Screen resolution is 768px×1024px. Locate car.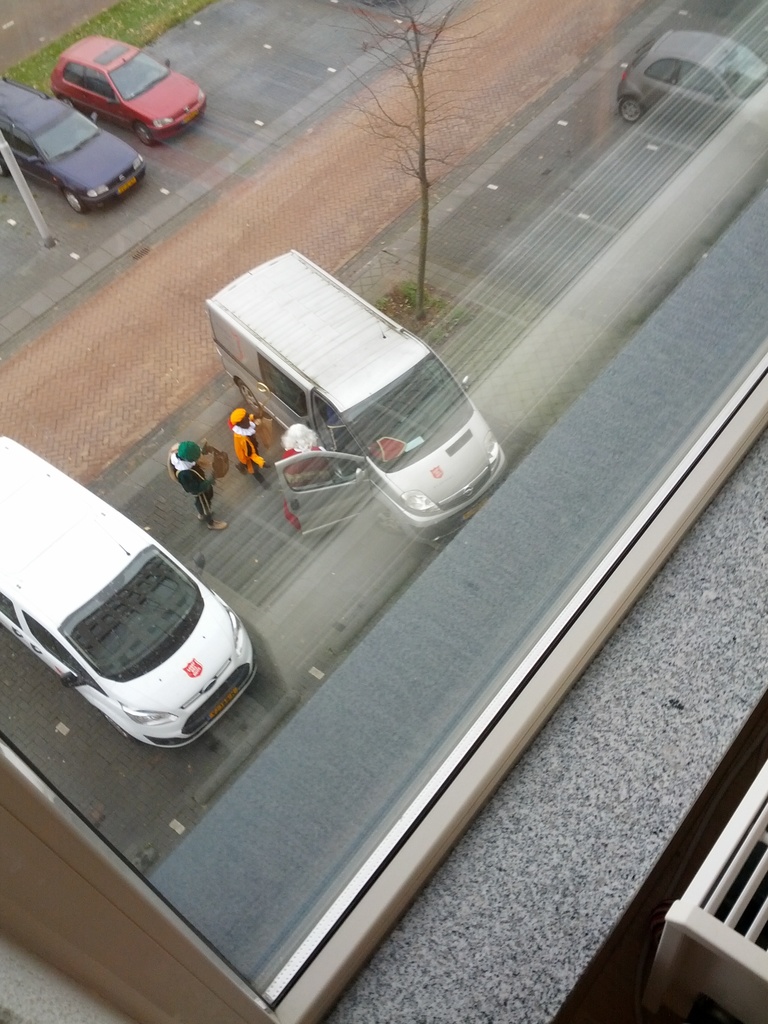
{"x1": 618, "y1": 31, "x2": 767, "y2": 143}.
